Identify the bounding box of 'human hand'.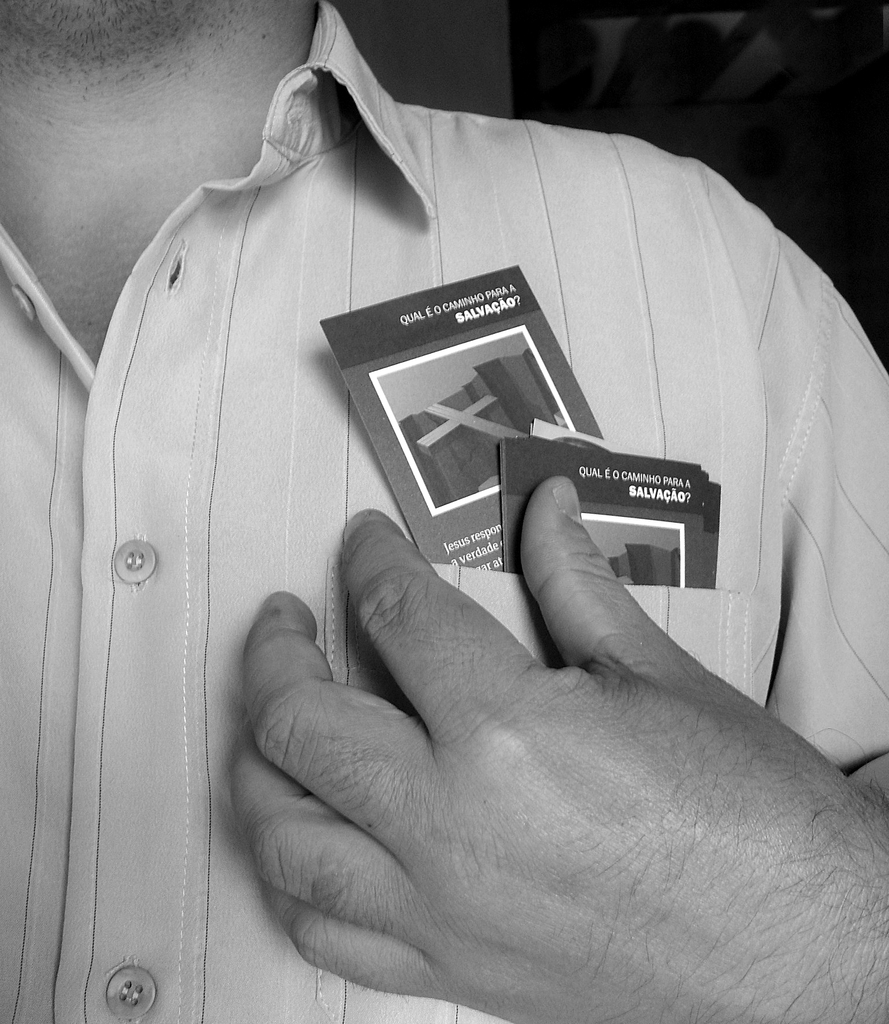
(221, 465, 888, 1023).
